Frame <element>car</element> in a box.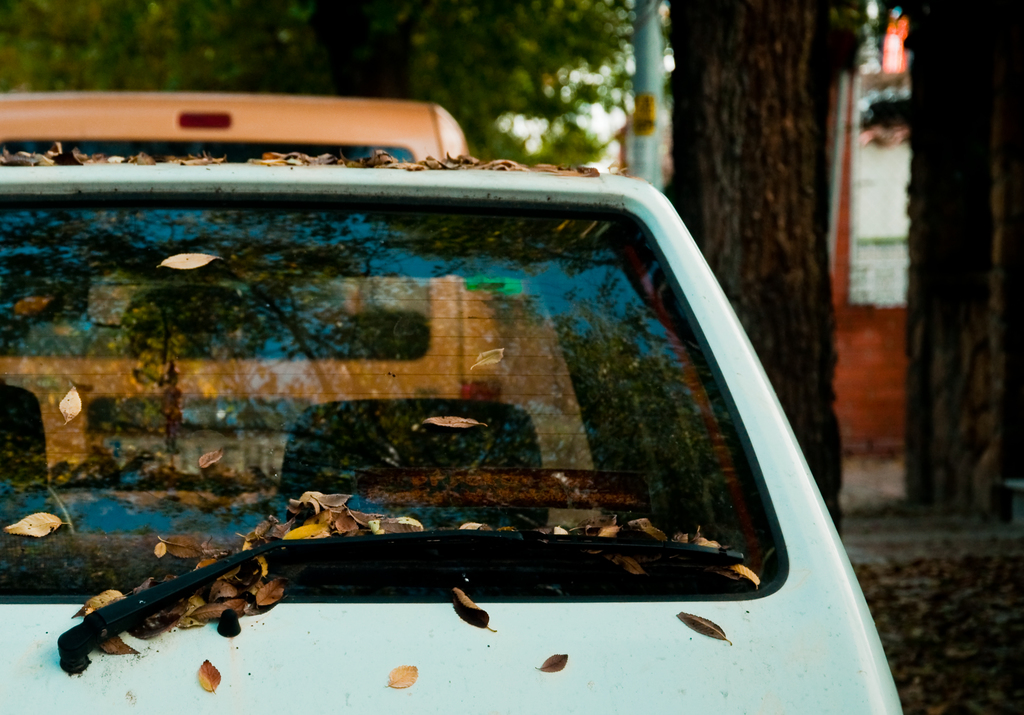
[x1=0, y1=166, x2=909, y2=714].
